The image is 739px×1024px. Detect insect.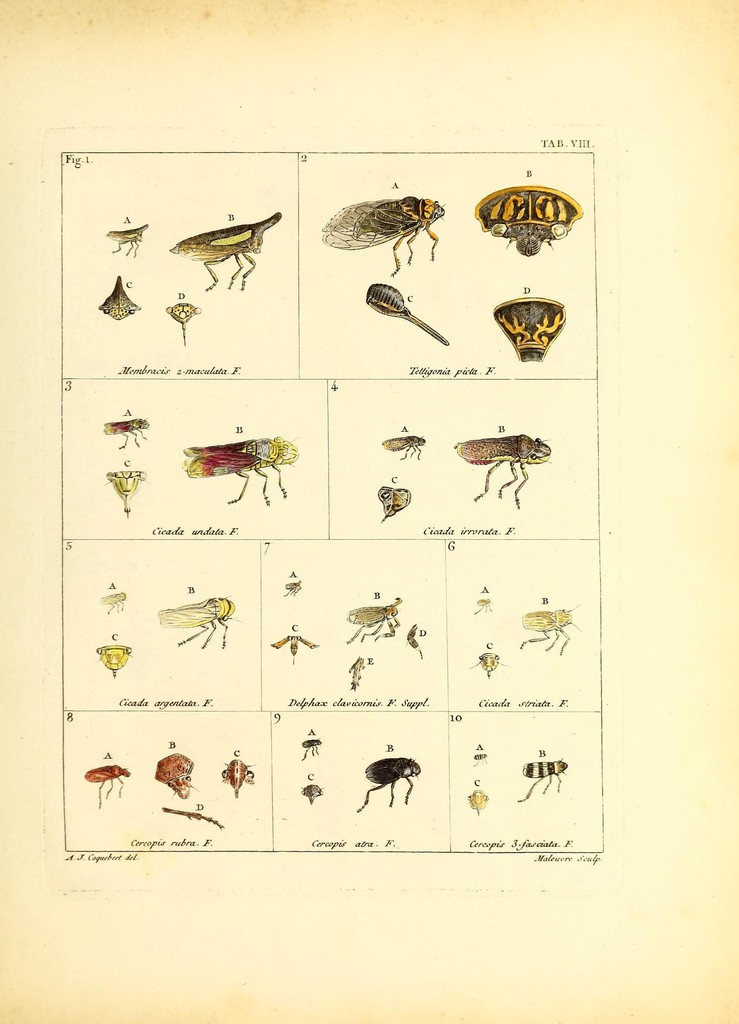
Detection: [left=99, top=278, right=143, bottom=323].
